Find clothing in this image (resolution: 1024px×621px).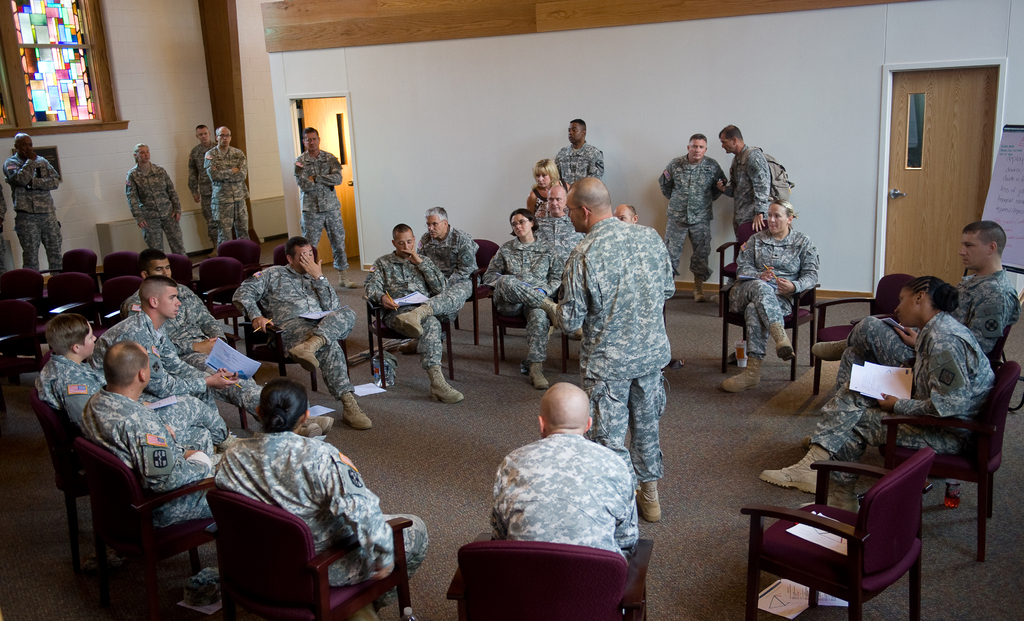
bbox=[185, 141, 215, 251].
